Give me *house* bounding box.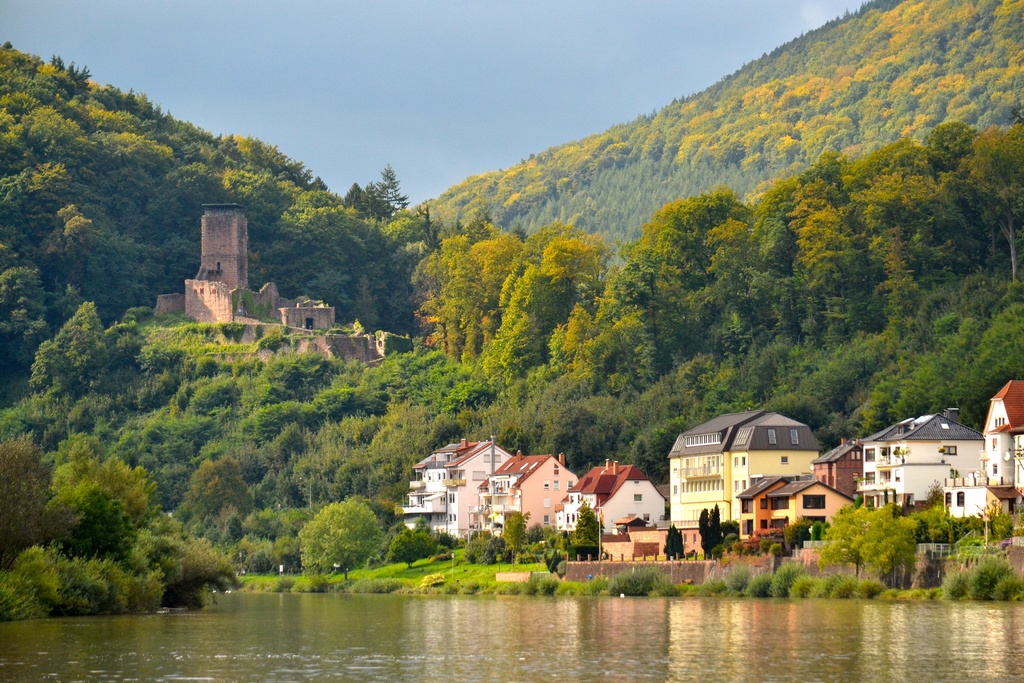
264:276:401:373.
